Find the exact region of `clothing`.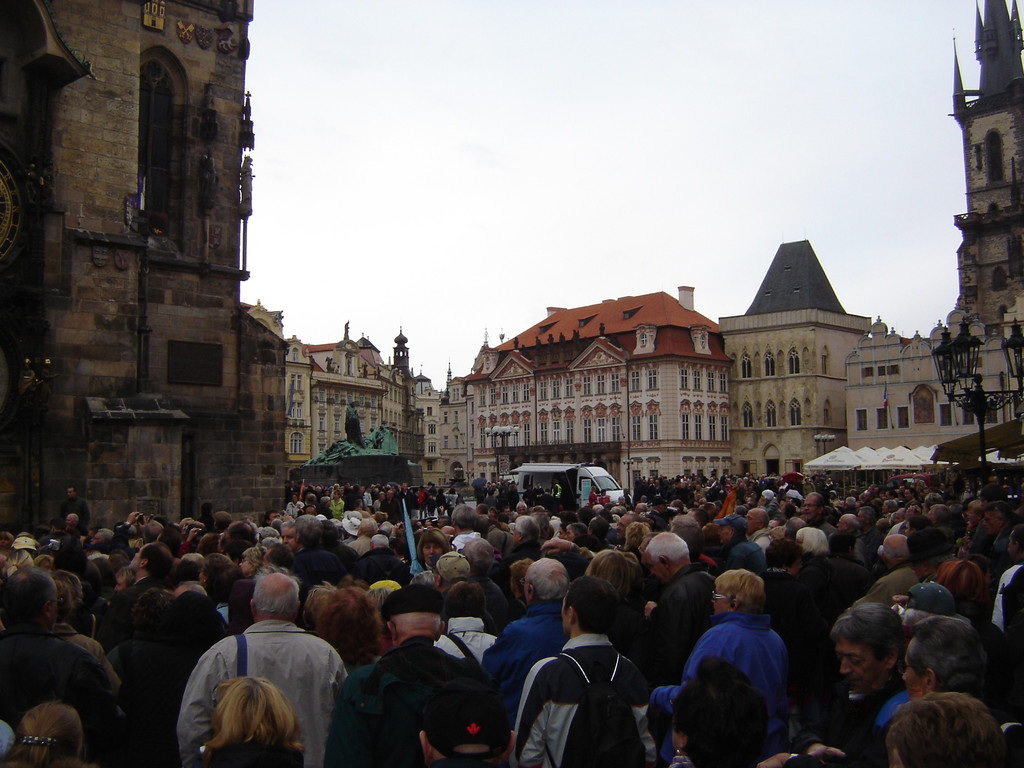
Exact region: 477,602,566,711.
